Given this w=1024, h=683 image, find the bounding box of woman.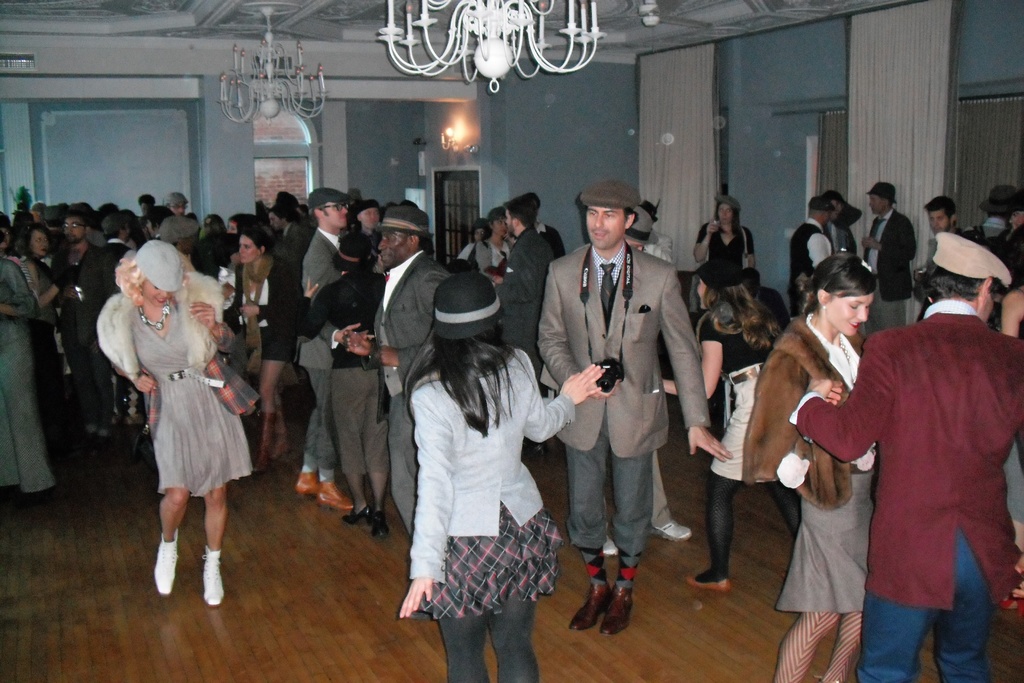
<box>219,227,307,471</box>.
